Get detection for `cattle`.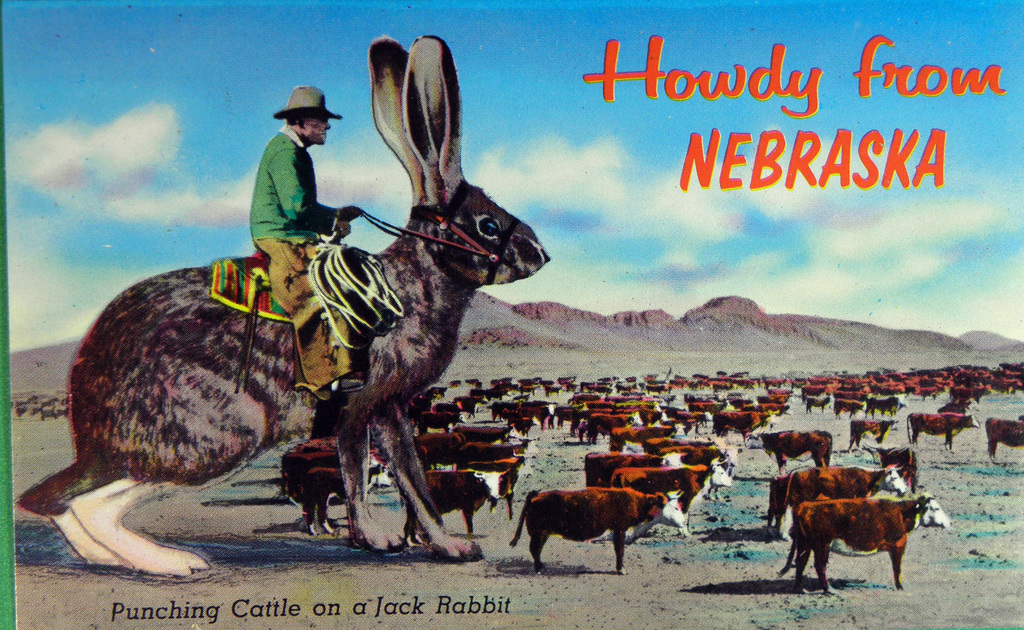
Detection: [779, 462, 906, 544].
